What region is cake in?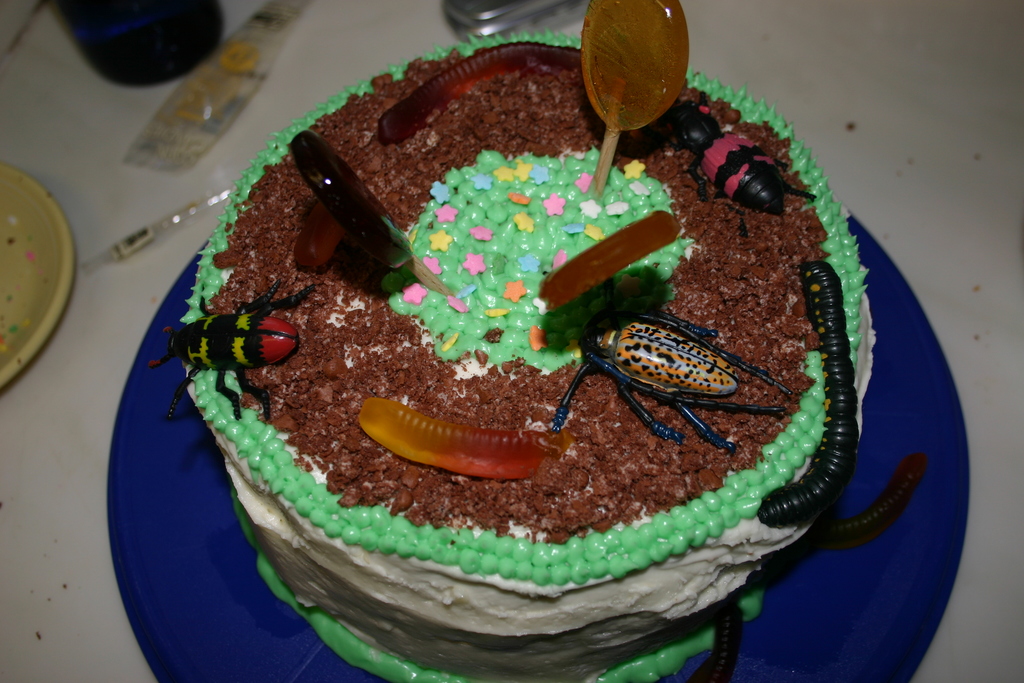
[x1=144, y1=26, x2=885, y2=647].
